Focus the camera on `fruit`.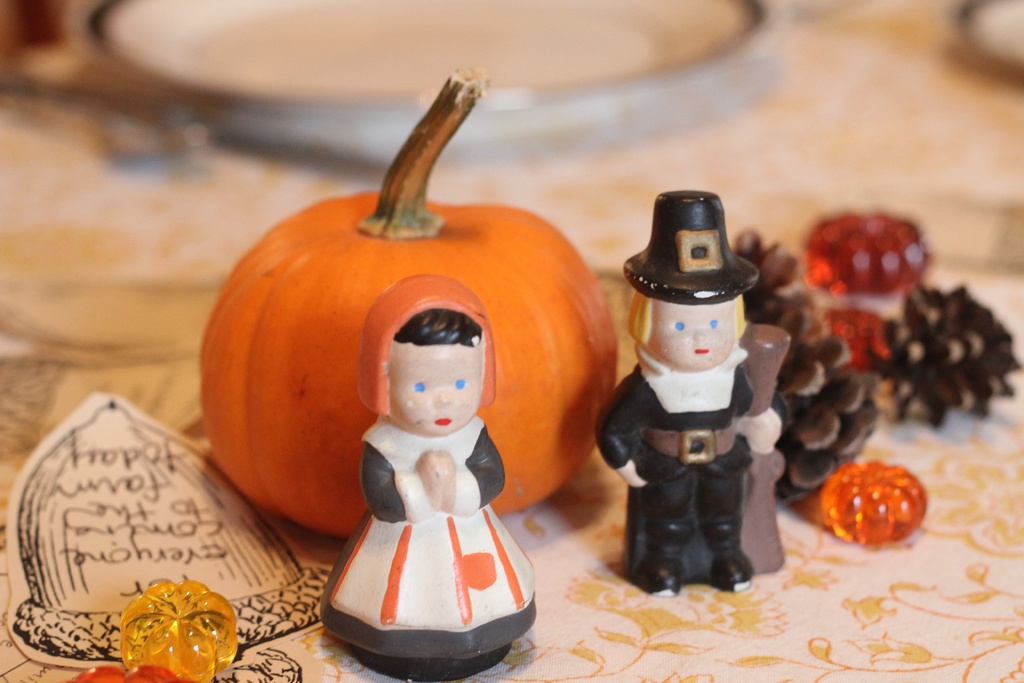
Focus region: {"left": 13, "top": 402, "right": 330, "bottom": 659}.
